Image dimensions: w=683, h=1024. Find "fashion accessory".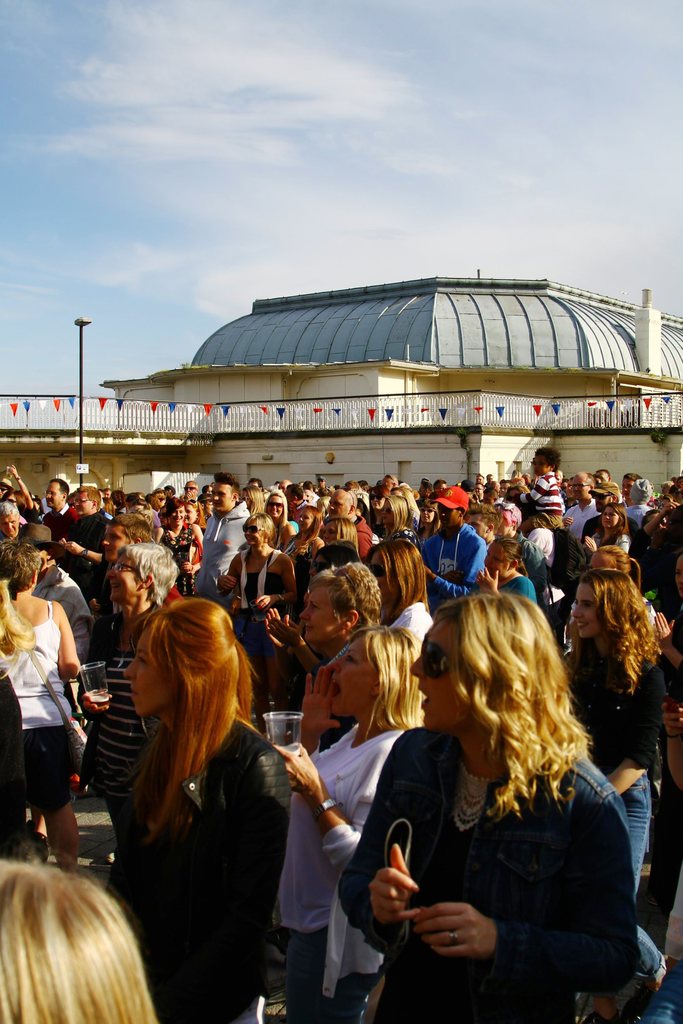
(17,521,66,559).
